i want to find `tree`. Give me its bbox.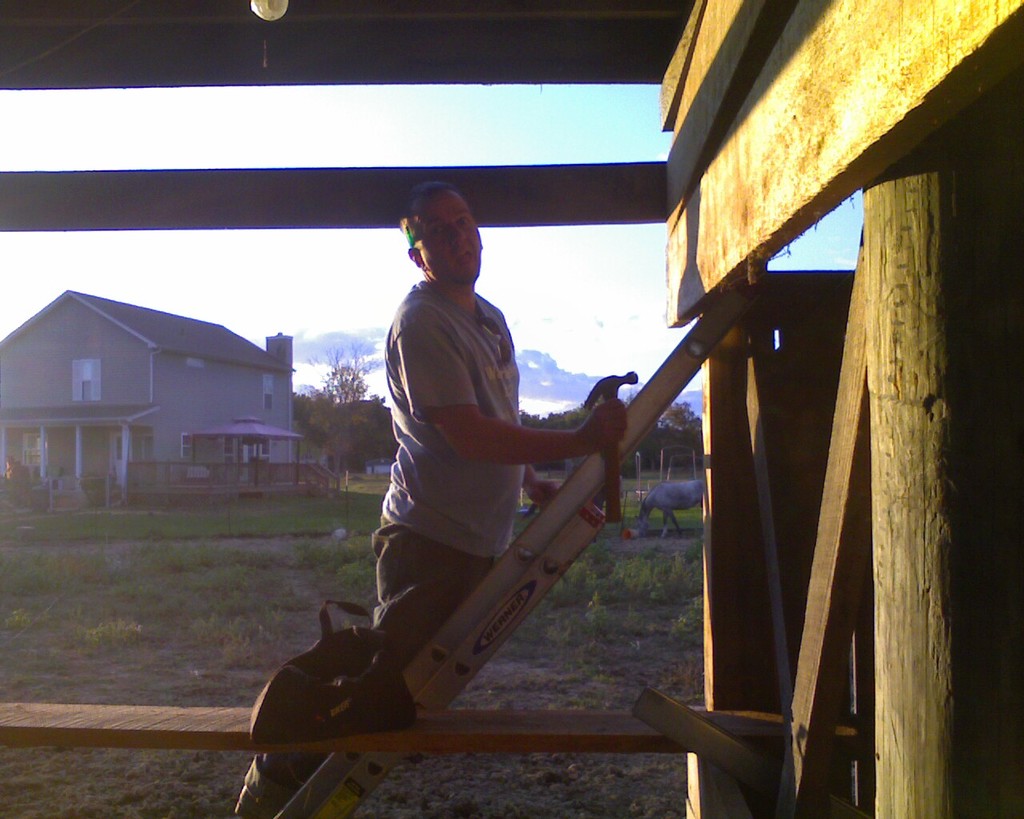
[x1=327, y1=378, x2=722, y2=505].
